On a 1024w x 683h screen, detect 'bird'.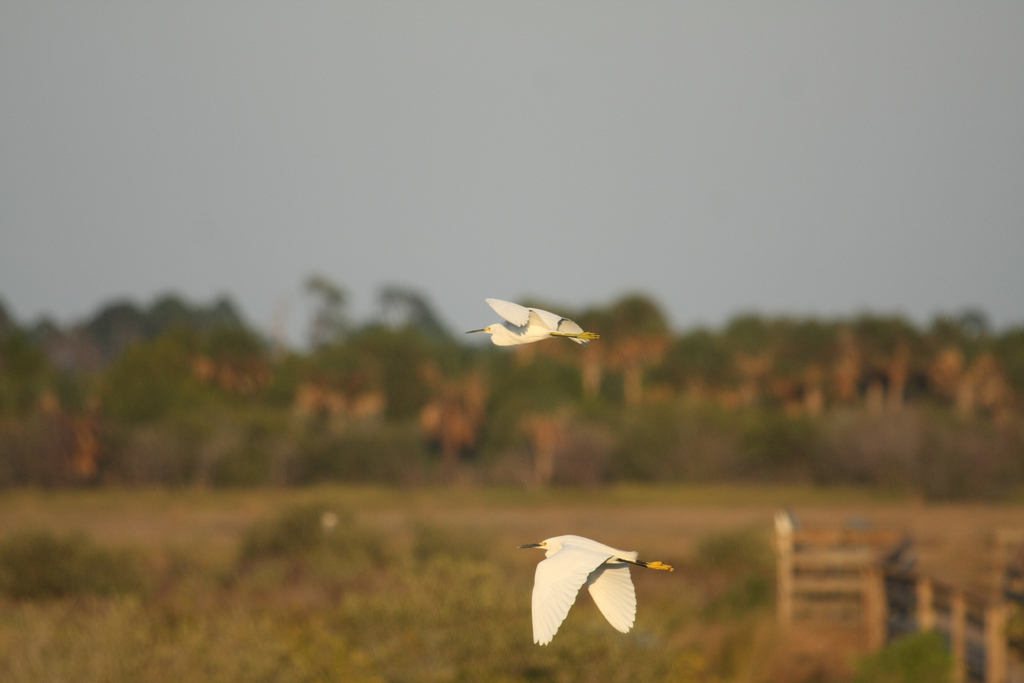
517:528:681:655.
